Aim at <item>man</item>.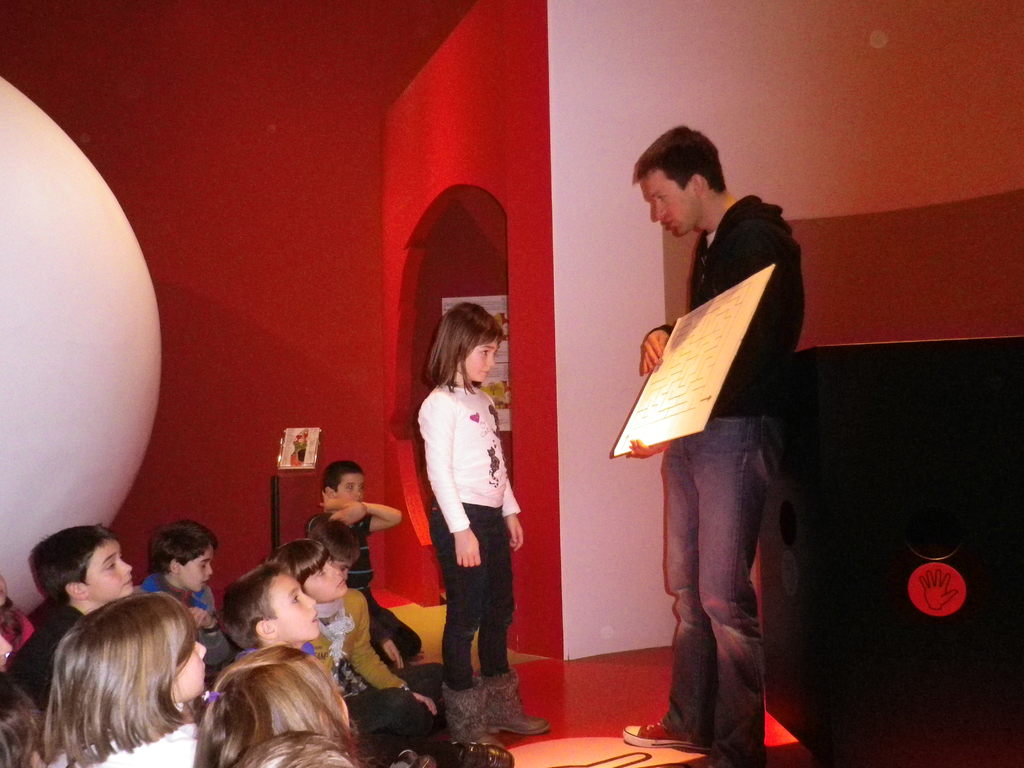
Aimed at (x1=618, y1=168, x2=817, y2=708).
